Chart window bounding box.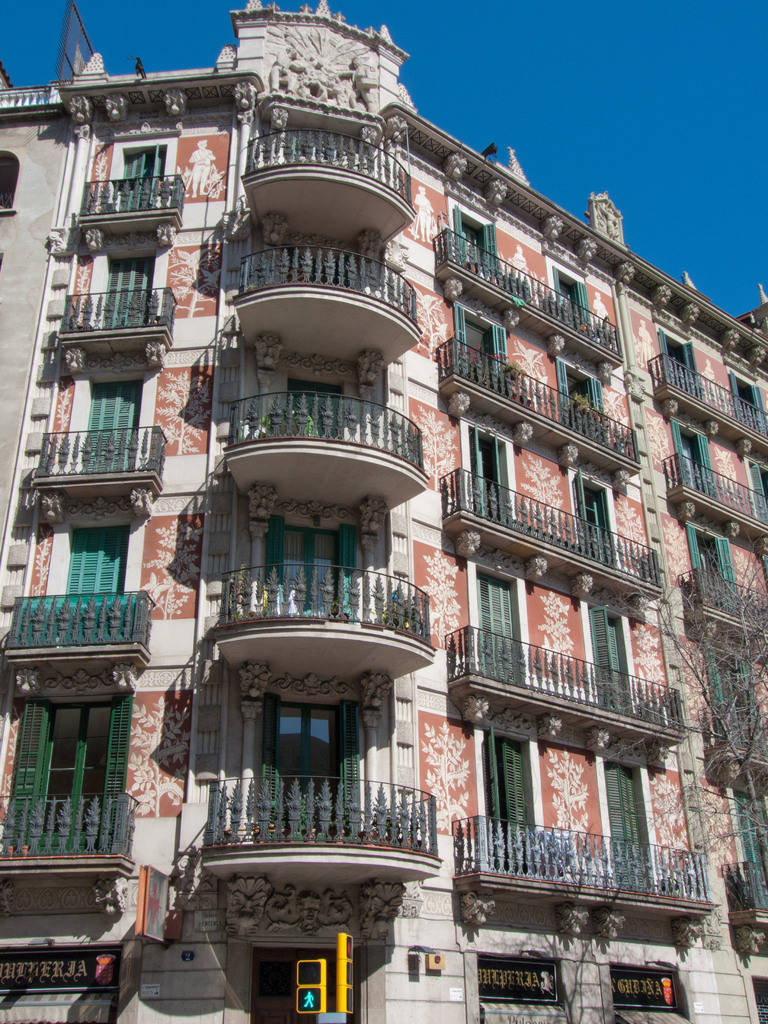
Charted: 568,591,642,729.
